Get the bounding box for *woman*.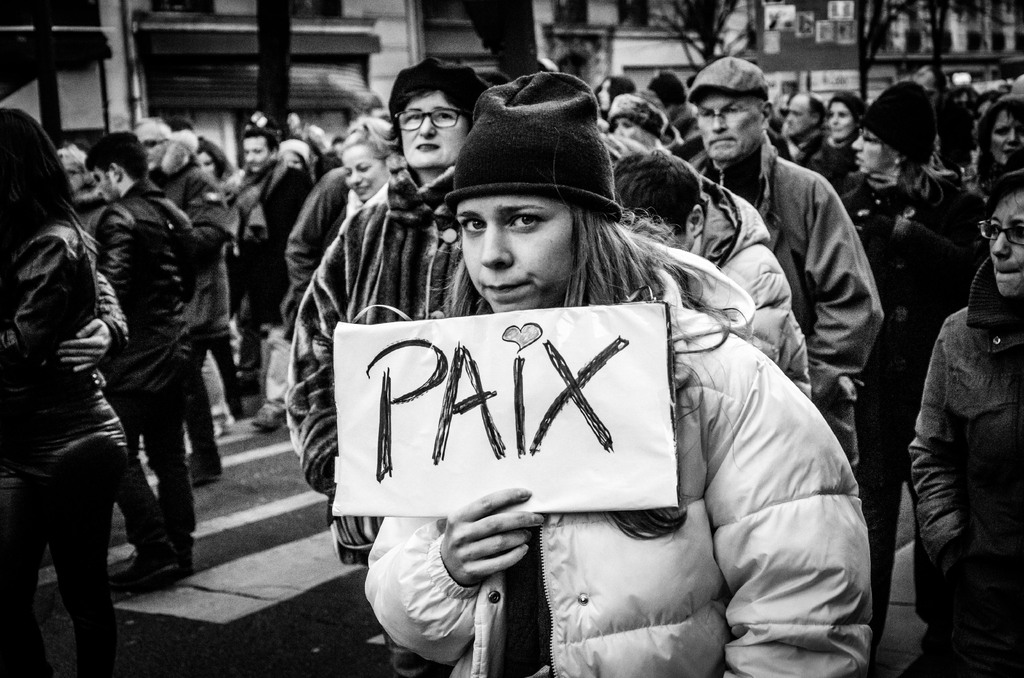
[908,173,1023,670].
